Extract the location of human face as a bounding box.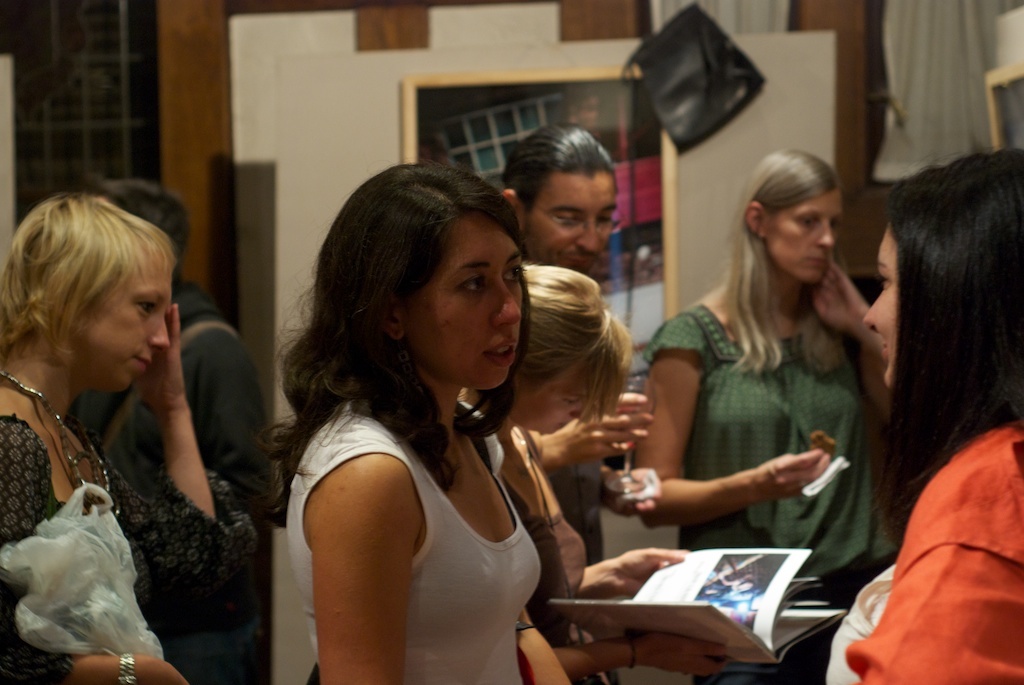
region(760, 188, 840, 289).
